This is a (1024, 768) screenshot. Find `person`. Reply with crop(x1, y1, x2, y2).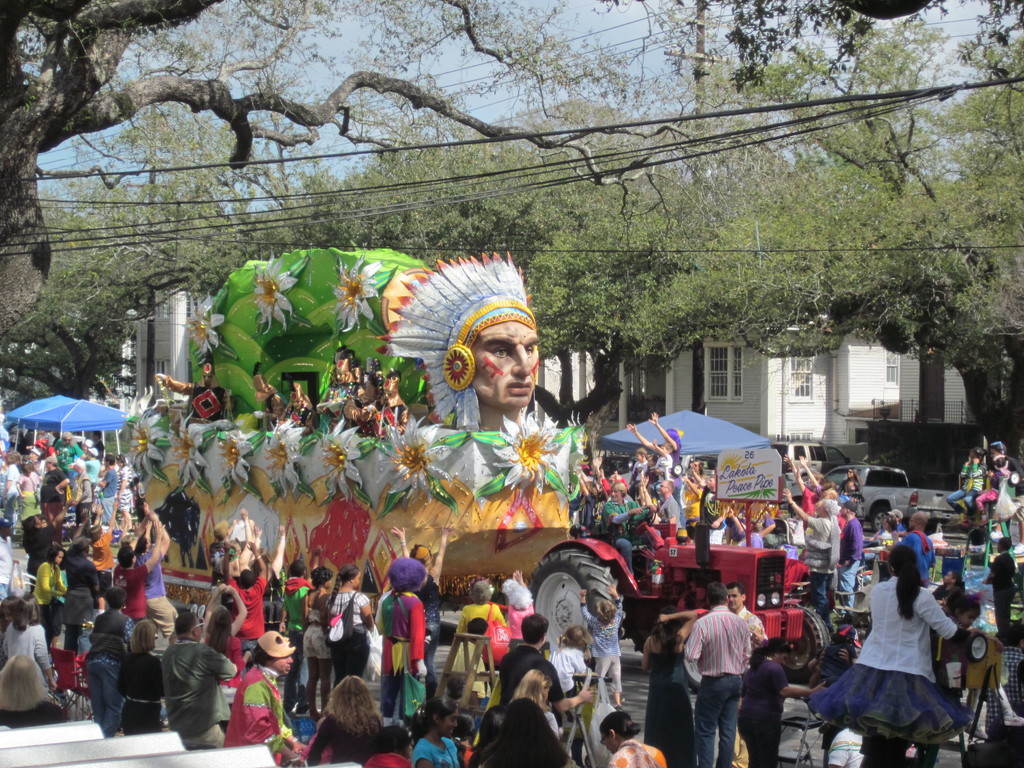
crop(201, 603, 248, 713).
